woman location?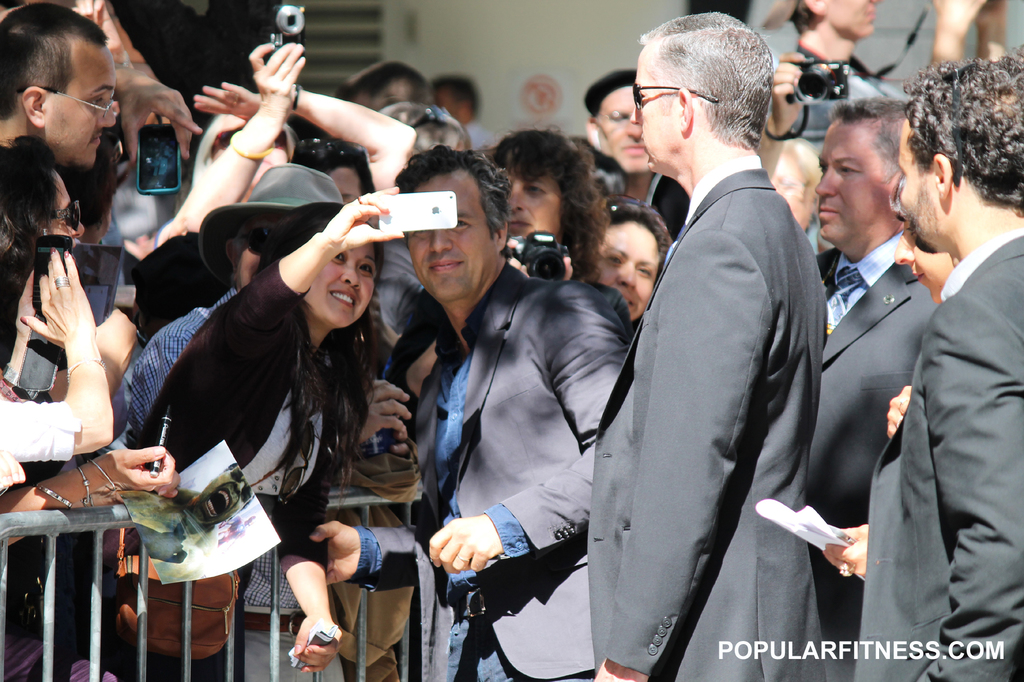
<box>588,194,671,324</box>
